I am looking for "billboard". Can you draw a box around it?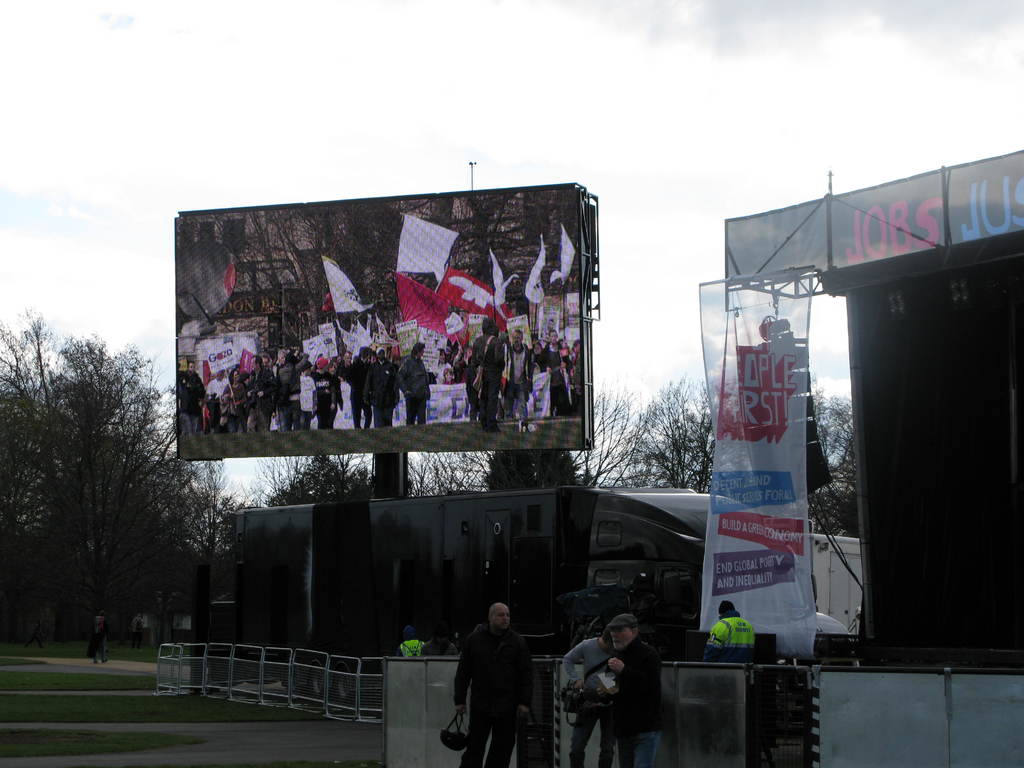
Sure, the bounding box is x1=696, y1=264, x2=822, y2=660.
